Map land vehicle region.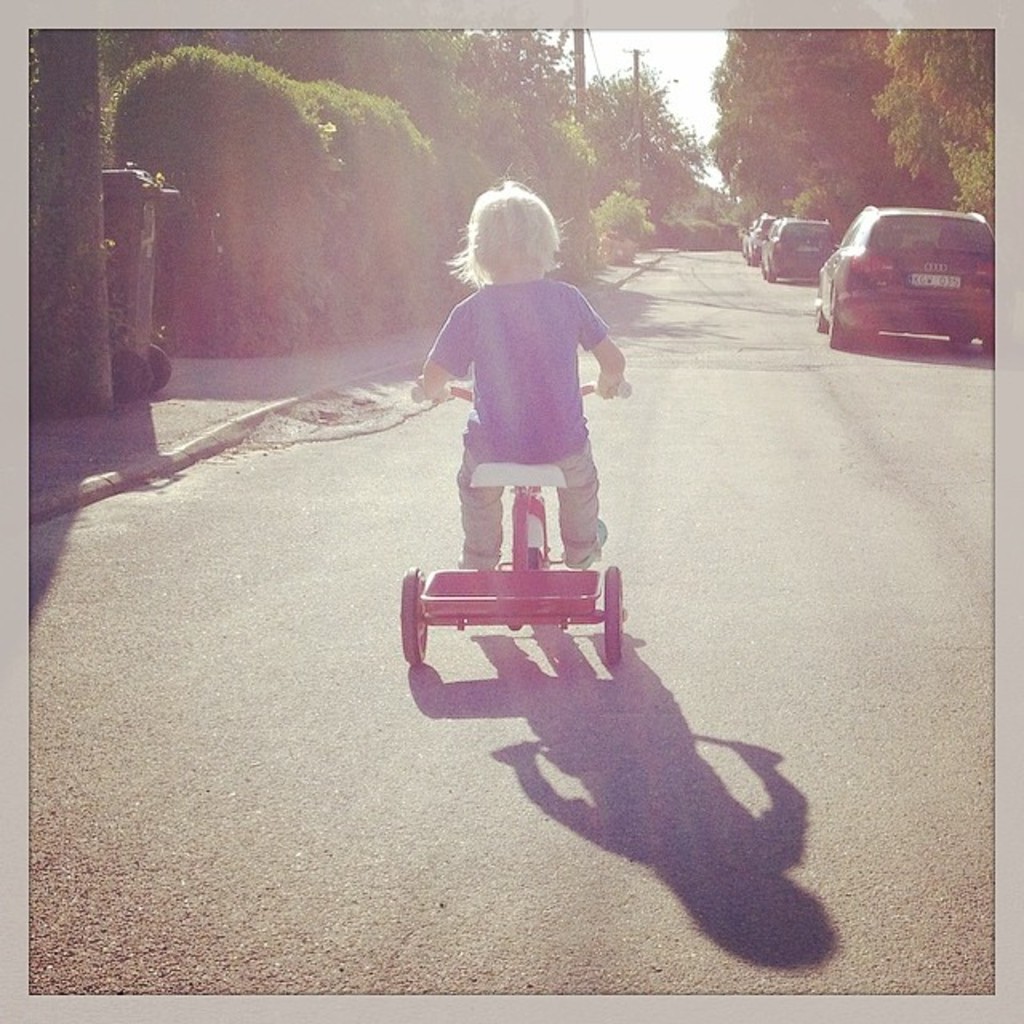
Mapped to region(762, 216, 843, 283).
